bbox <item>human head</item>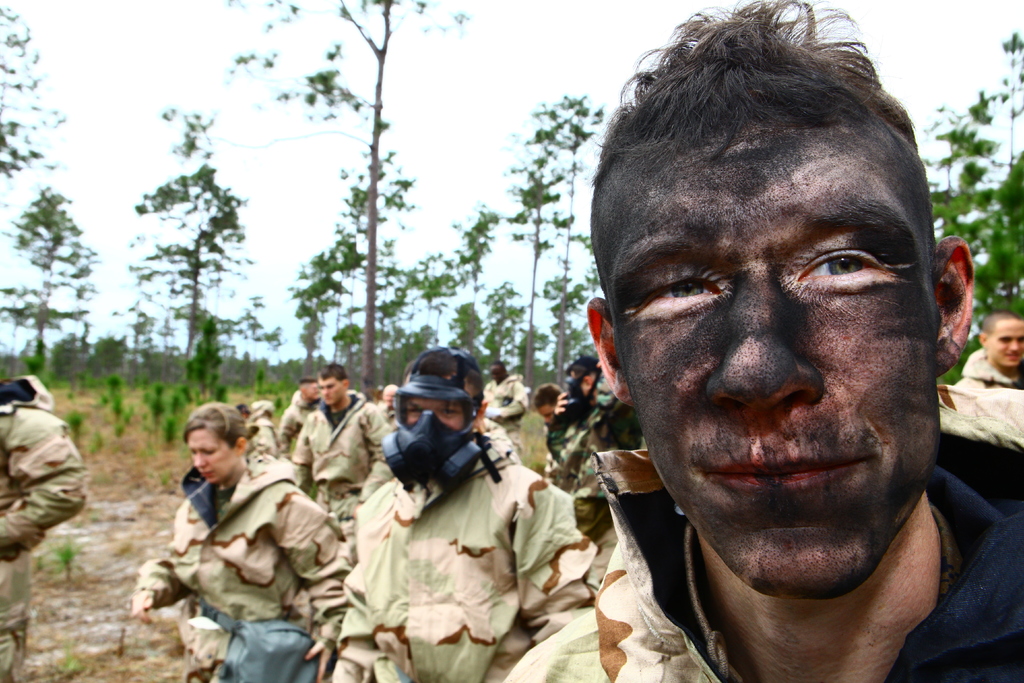
crop(293, 374, 321, 400)
